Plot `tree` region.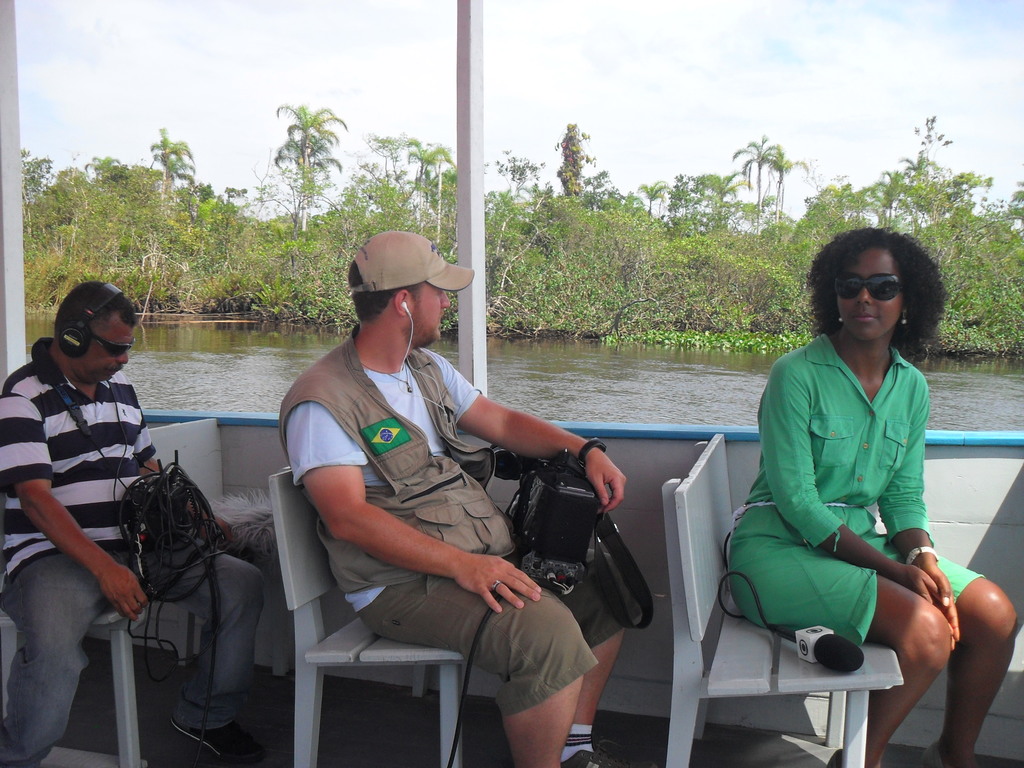
Plotted at Rect(946, 172, 983, 239).
